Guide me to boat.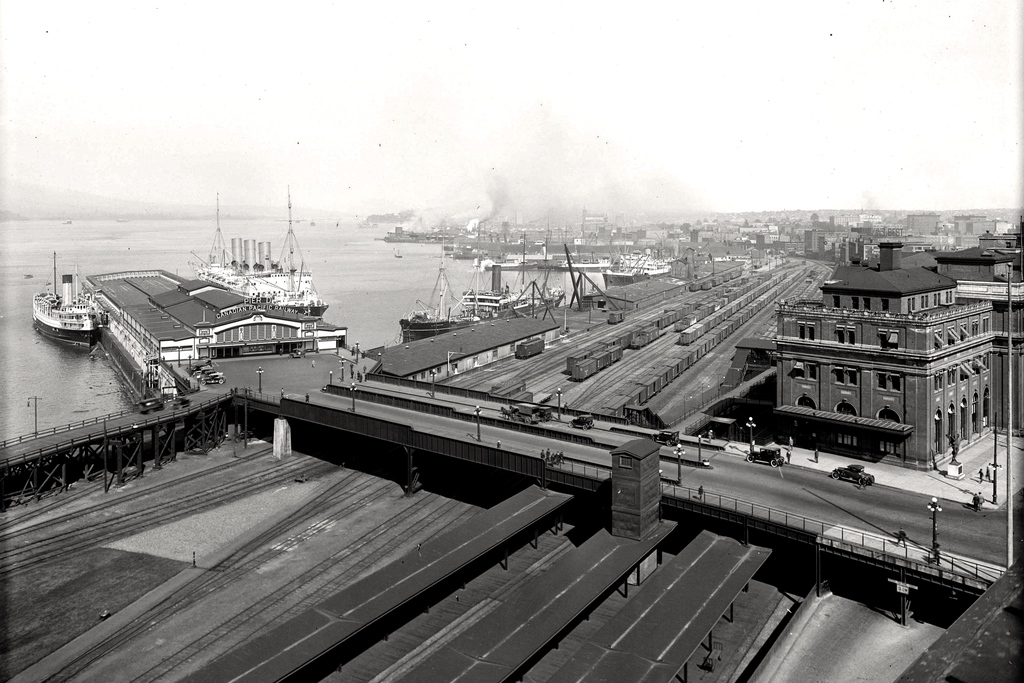
Guidance: [x1=196, y1=193, x2=328, y2=325].
